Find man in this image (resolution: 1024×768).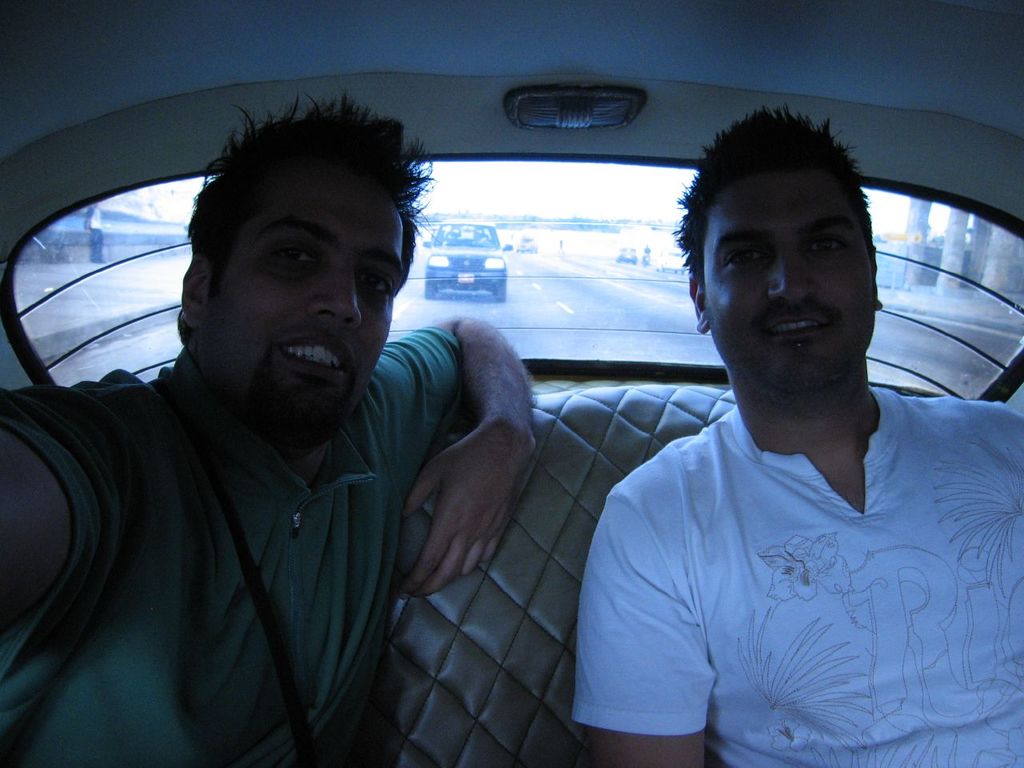
[582, 140, 1017, 767].
